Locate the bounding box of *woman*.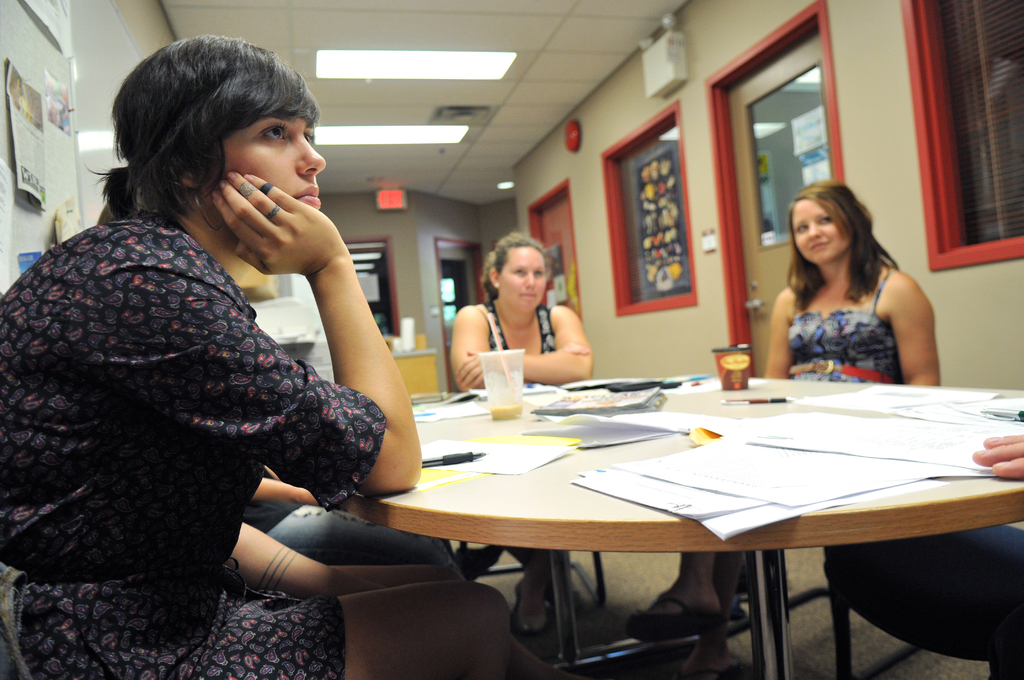
Bounding box: <bbox>0, 35, 521, 679</bbox>.
